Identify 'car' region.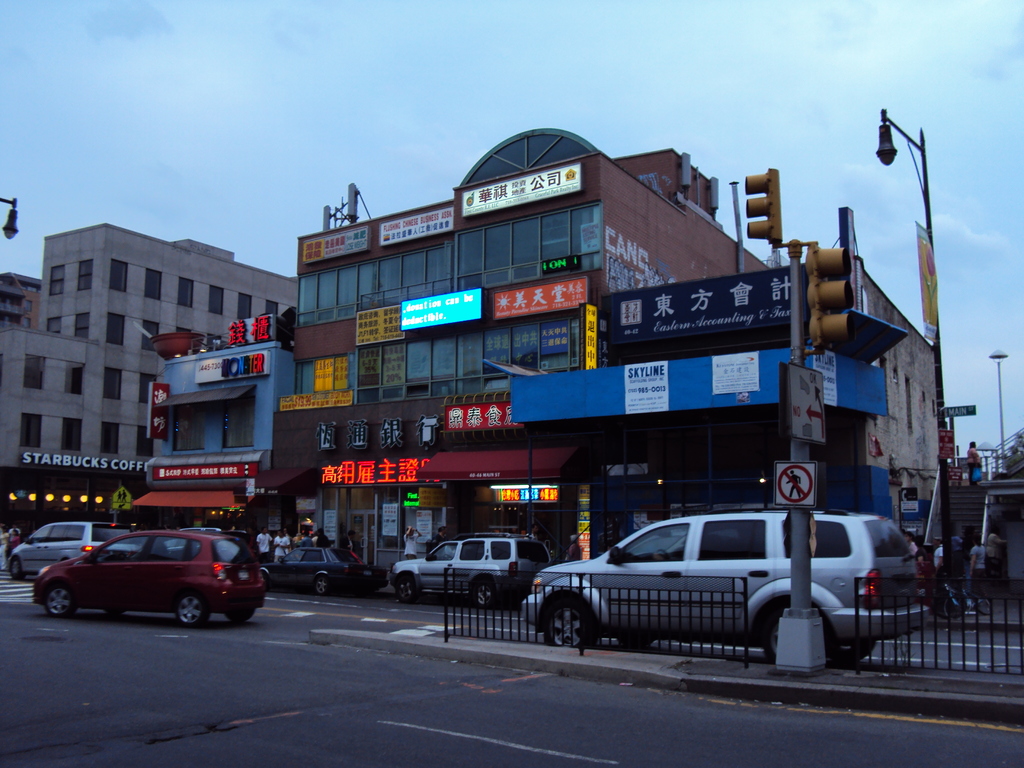
Region: locate(6, 516, 137, 582).
